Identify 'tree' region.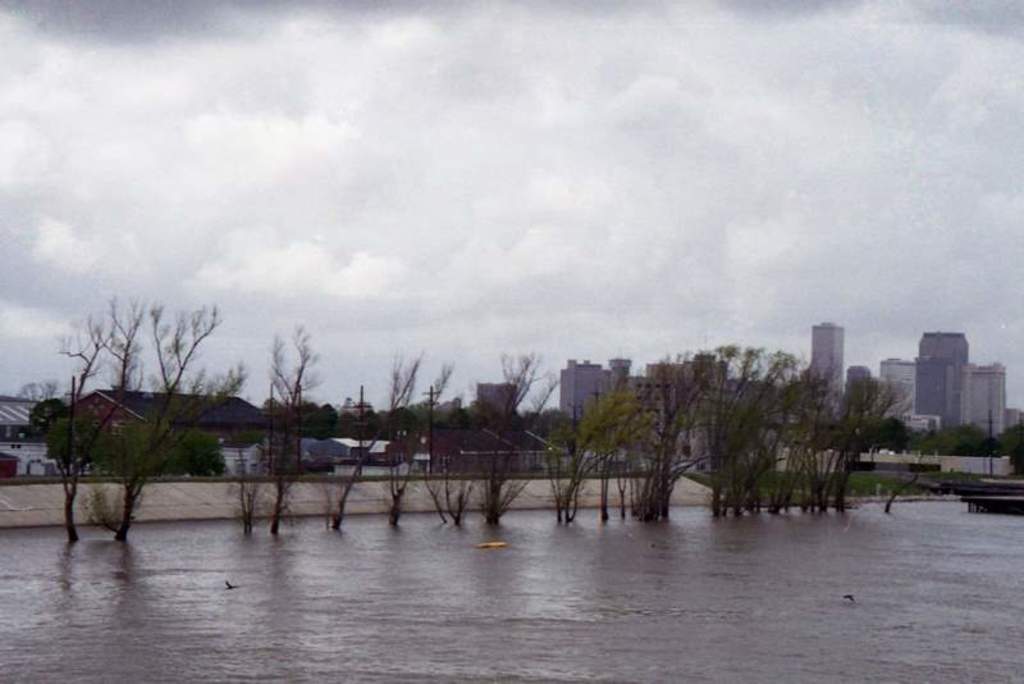
Region: bbox=[19, 383, 63, 398].
